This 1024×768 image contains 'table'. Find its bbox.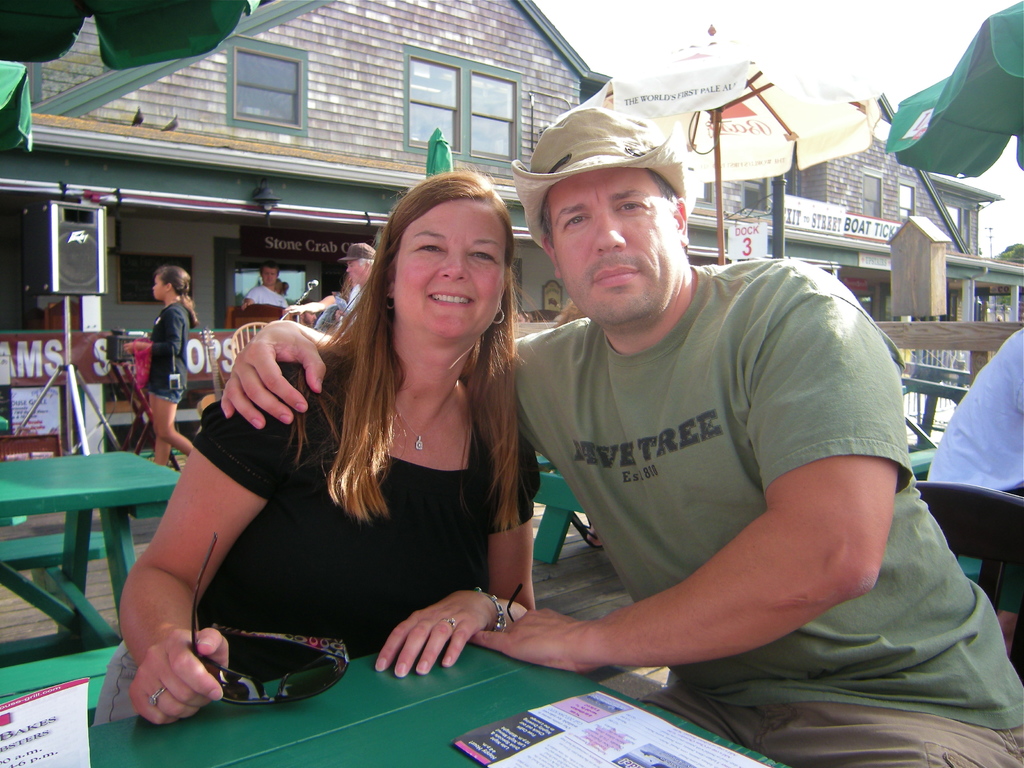
5 422 177 646.
